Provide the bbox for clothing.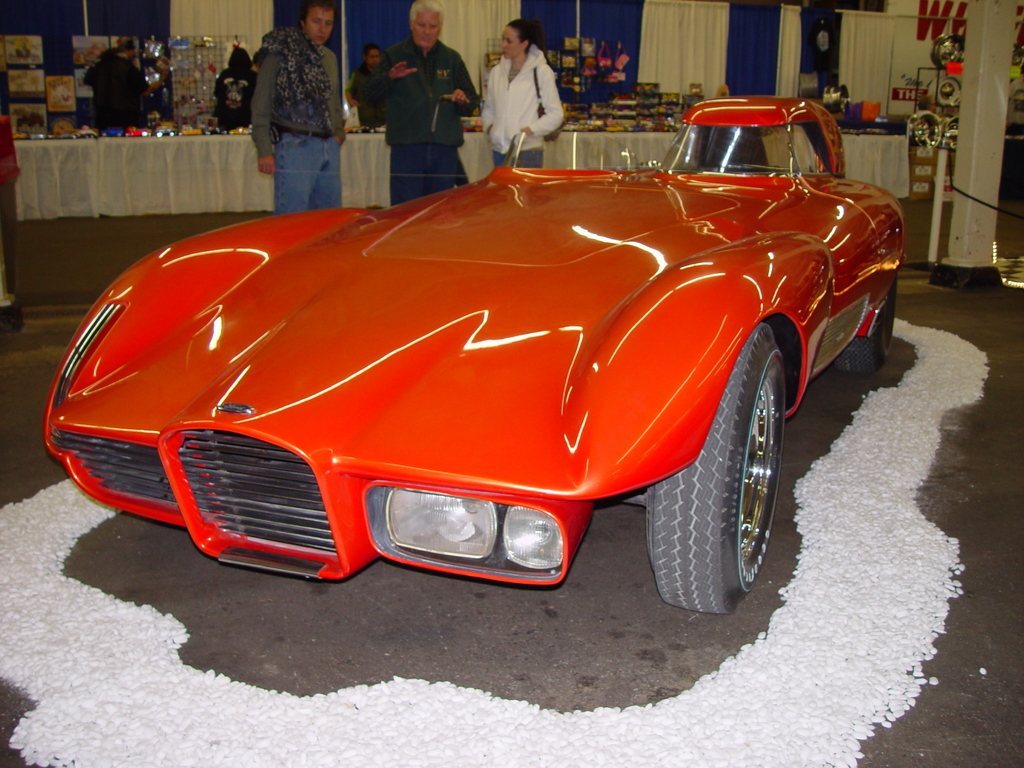
(x1=478, y1=44, x2=560, y2=168).
